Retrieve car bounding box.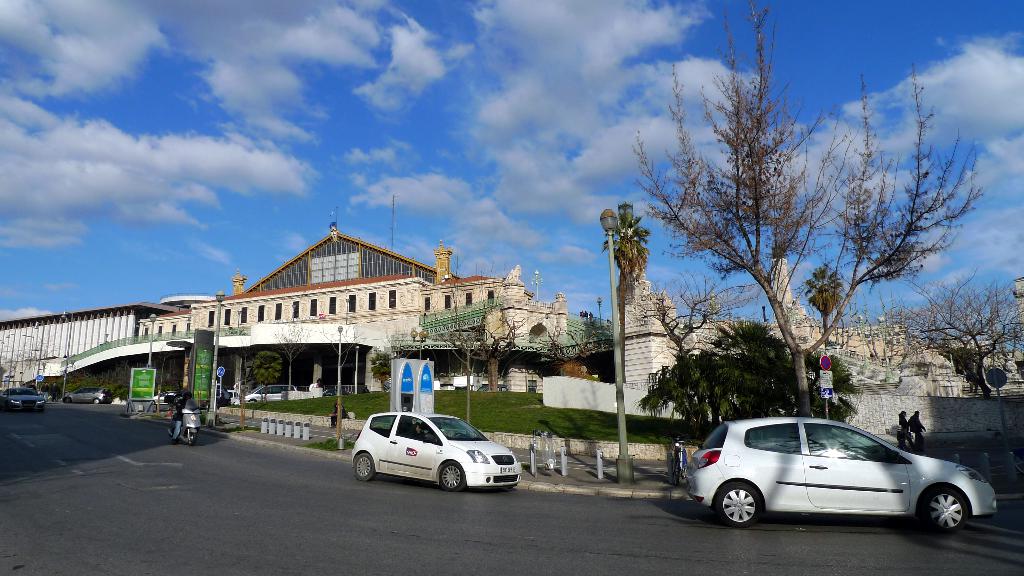
Bounding box: pyautogui.locateOnScreen(681, 416, 995, 533).
